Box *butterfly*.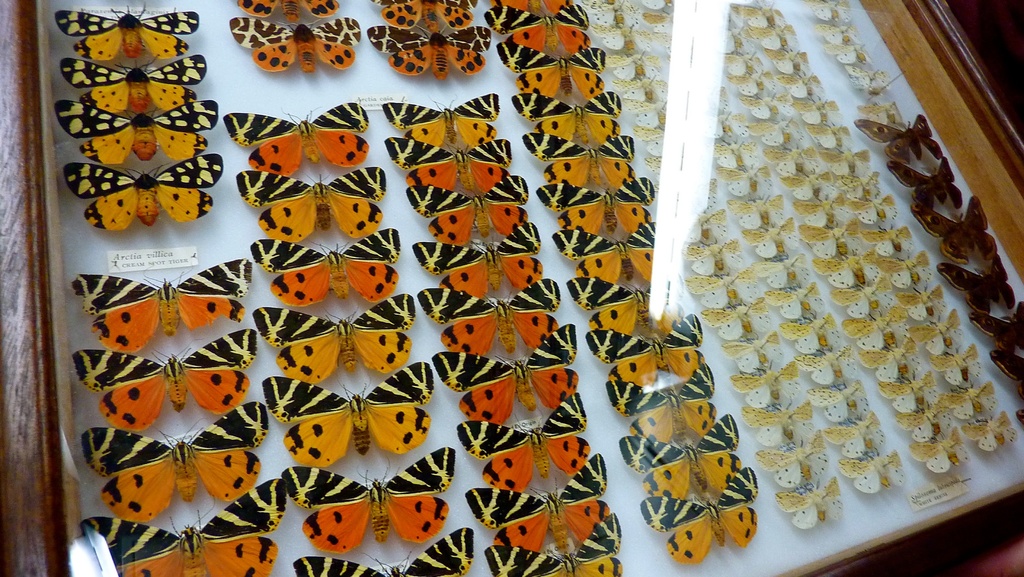
crop(601, 358, 721, 447).
